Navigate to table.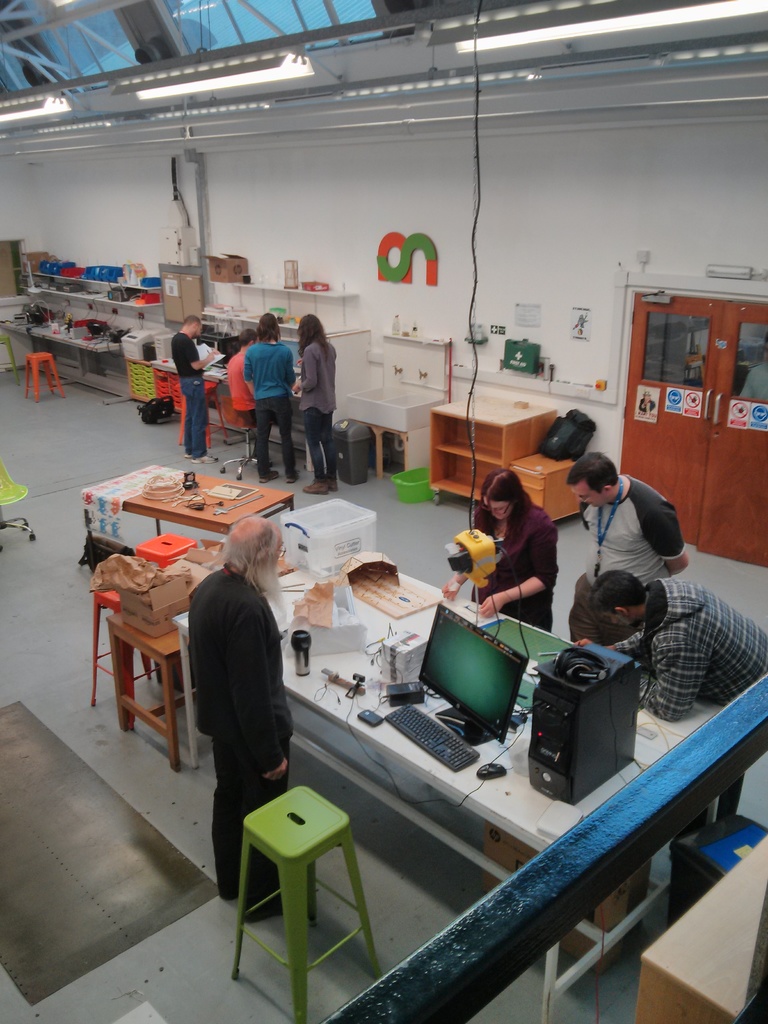
Navigation target: <box>180,554,719,1023</box>.
